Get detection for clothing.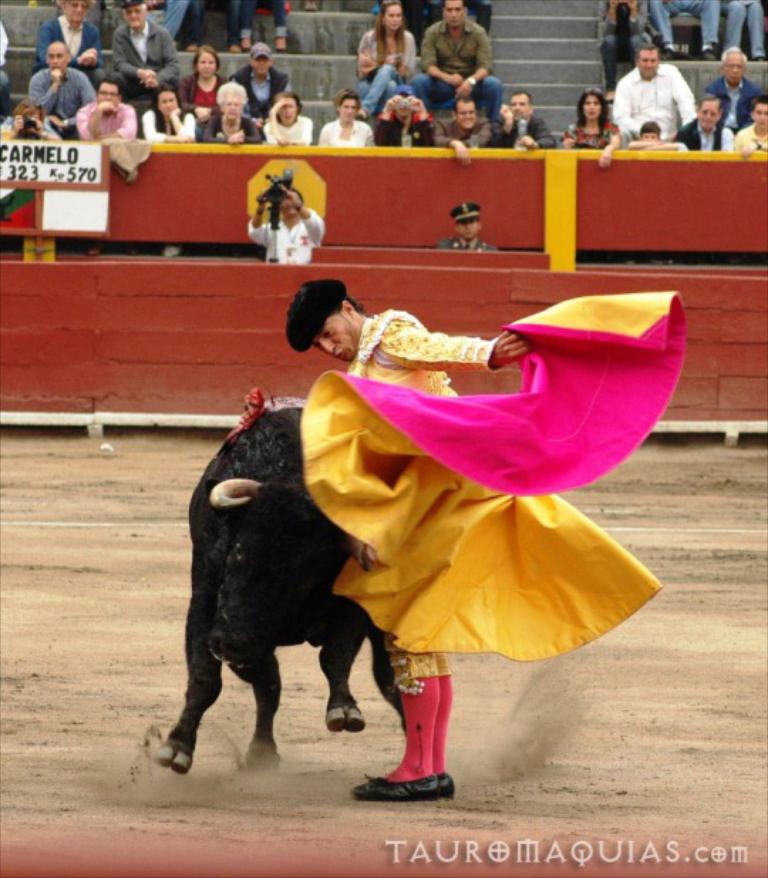
Detection: 348 14 427 127.
